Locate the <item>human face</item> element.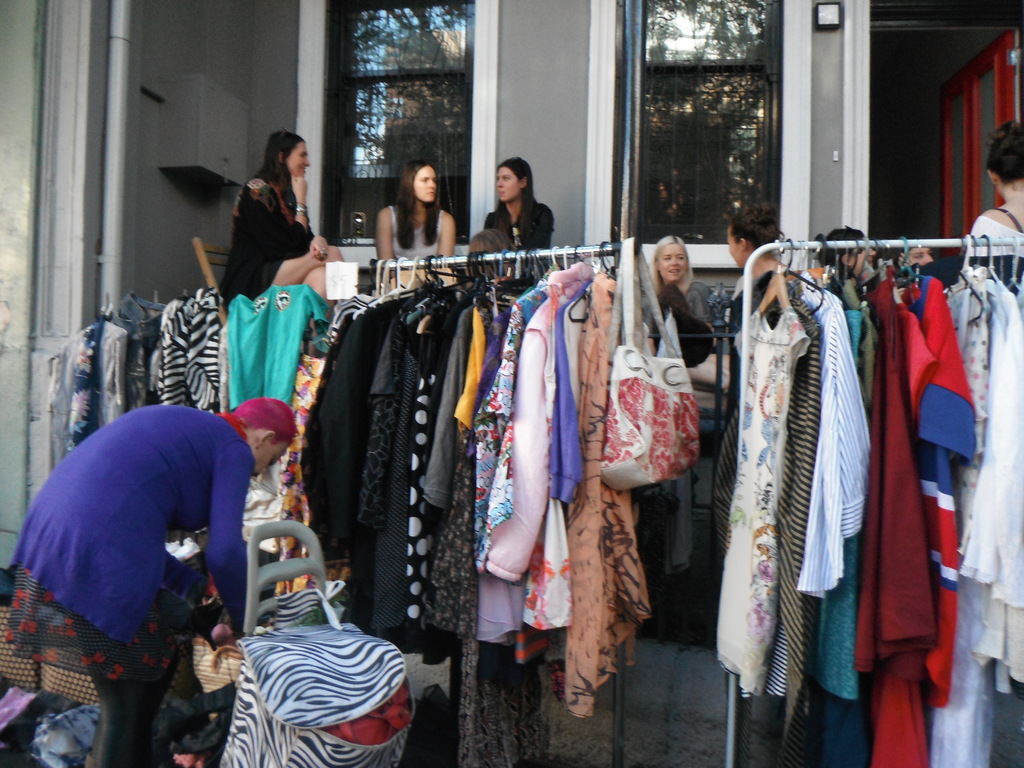
Element bbox: l=908, t=247, r=933, b=268.
